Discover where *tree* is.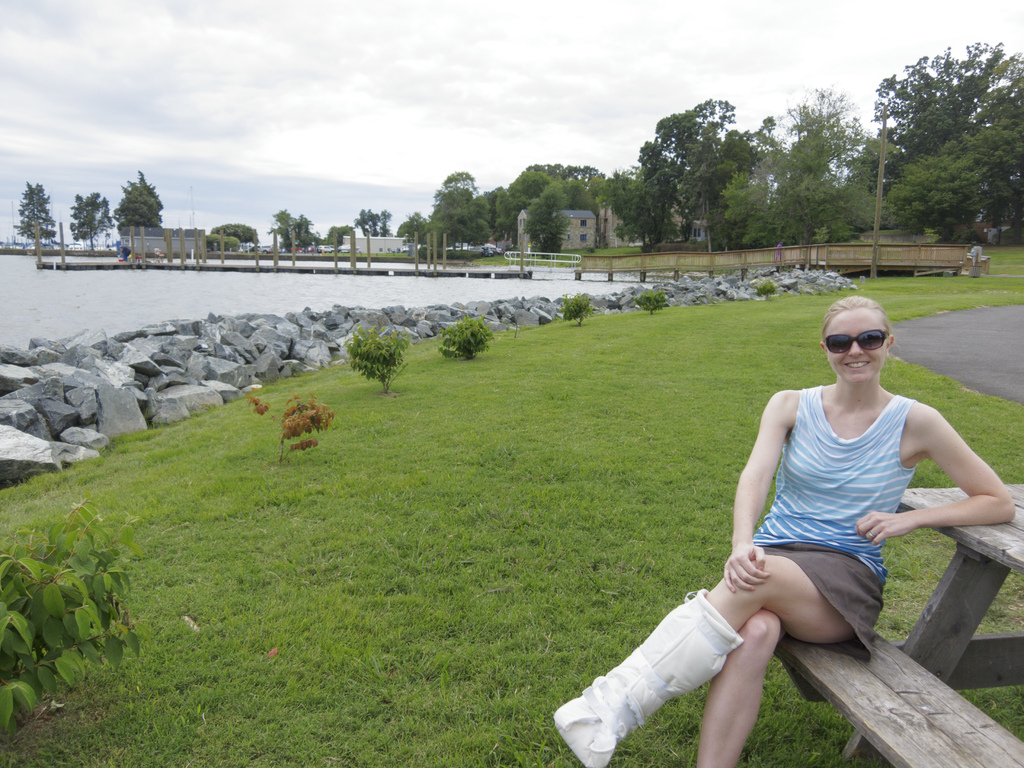
Discovered at <bbox>356, 205, 396, 240</bbox>.
